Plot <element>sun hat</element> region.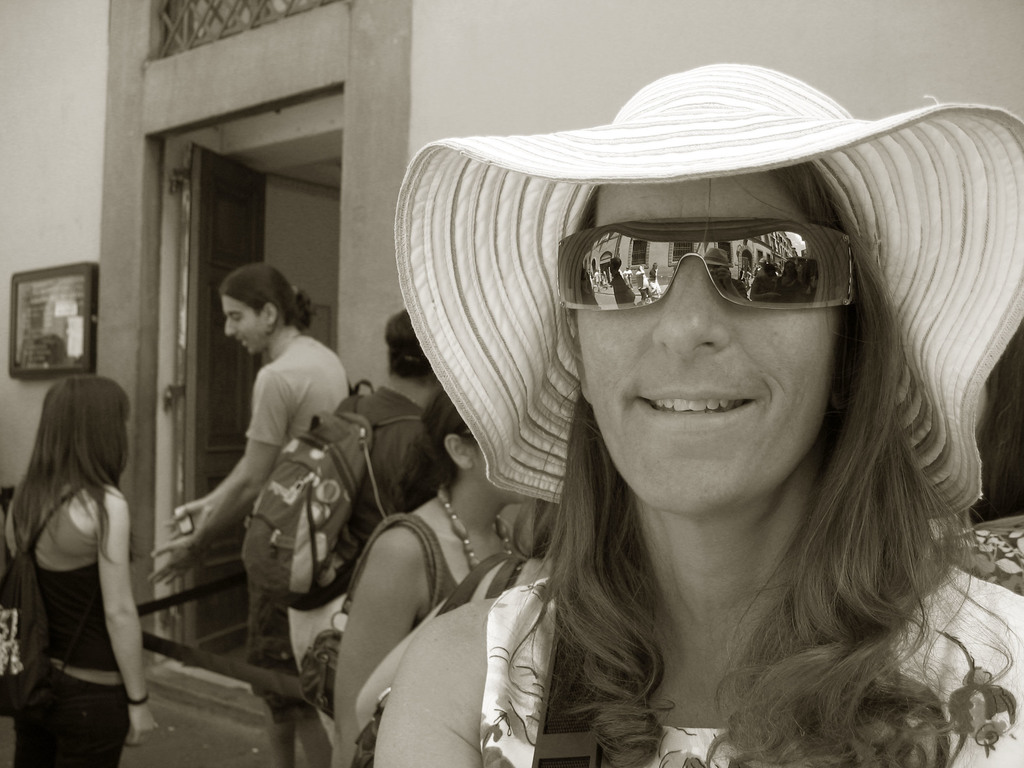
Plotted at bbox(395, 61, 1023, 500).
